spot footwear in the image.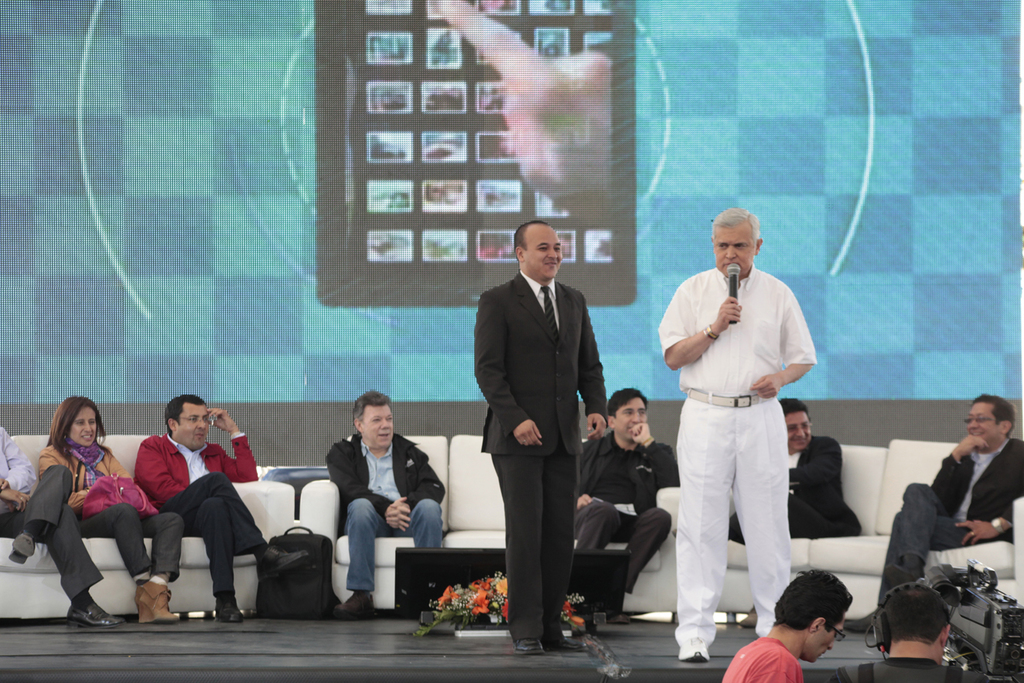
footwear found at left=6, top=532, right=38, bottom=568.
